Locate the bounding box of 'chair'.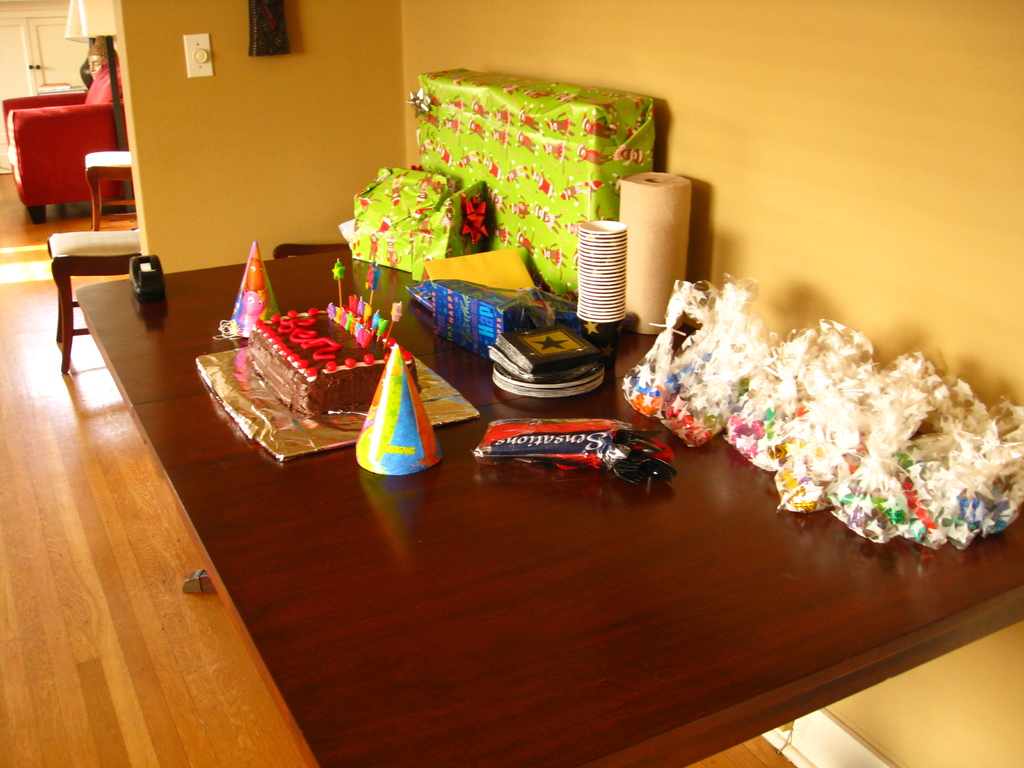
Bounding box: 83:148:141:234.
